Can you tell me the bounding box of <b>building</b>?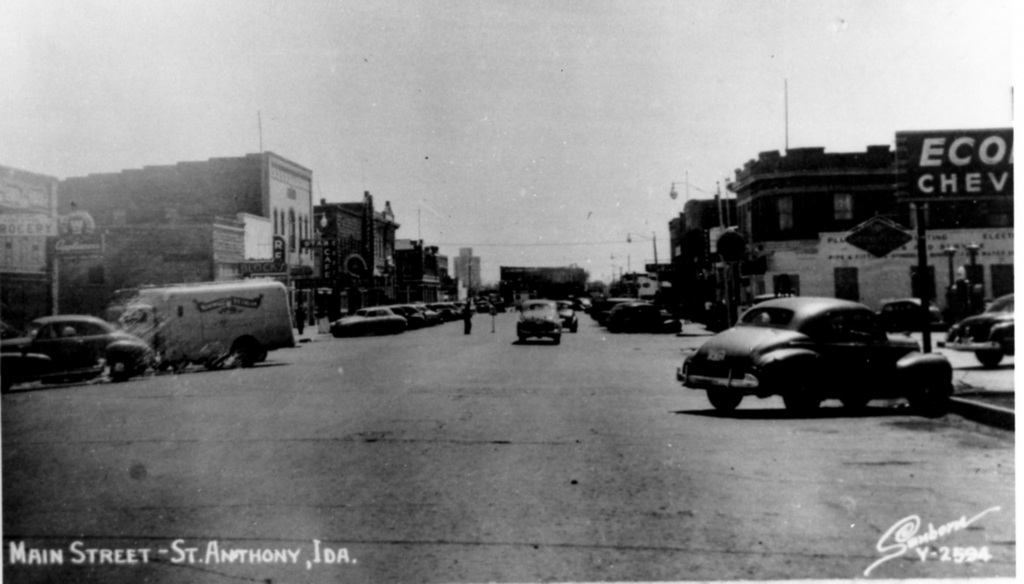
detection(312, 189, 397, 291).
